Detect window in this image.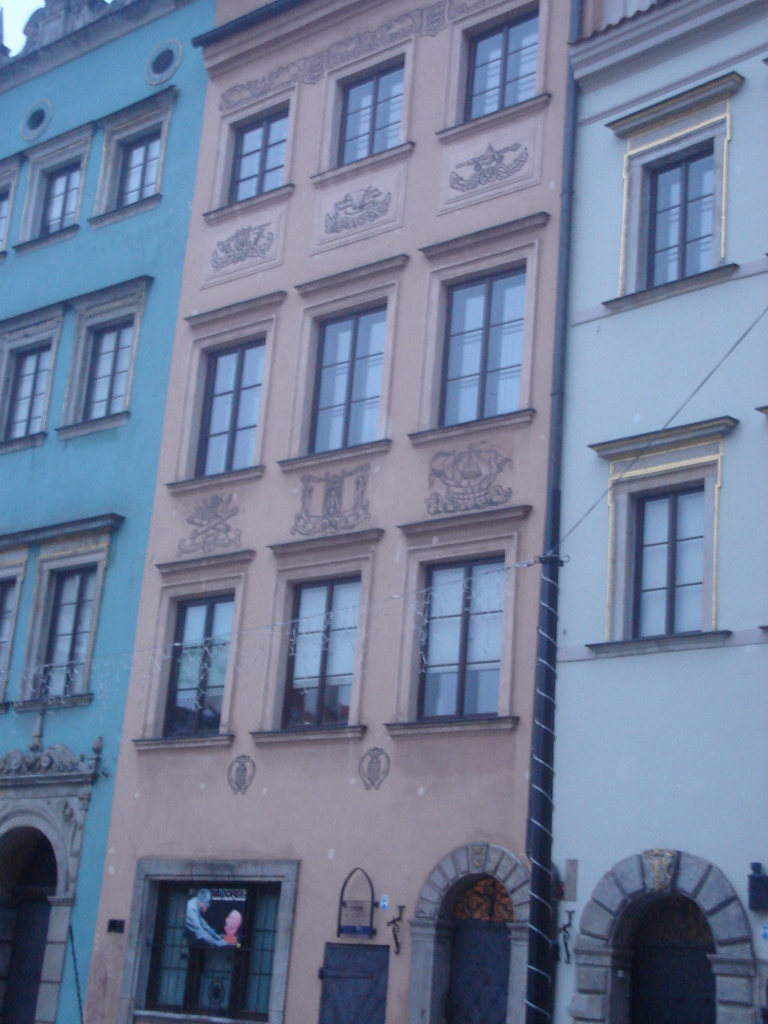
Detection: bbox(415, 554, 499, 716).
